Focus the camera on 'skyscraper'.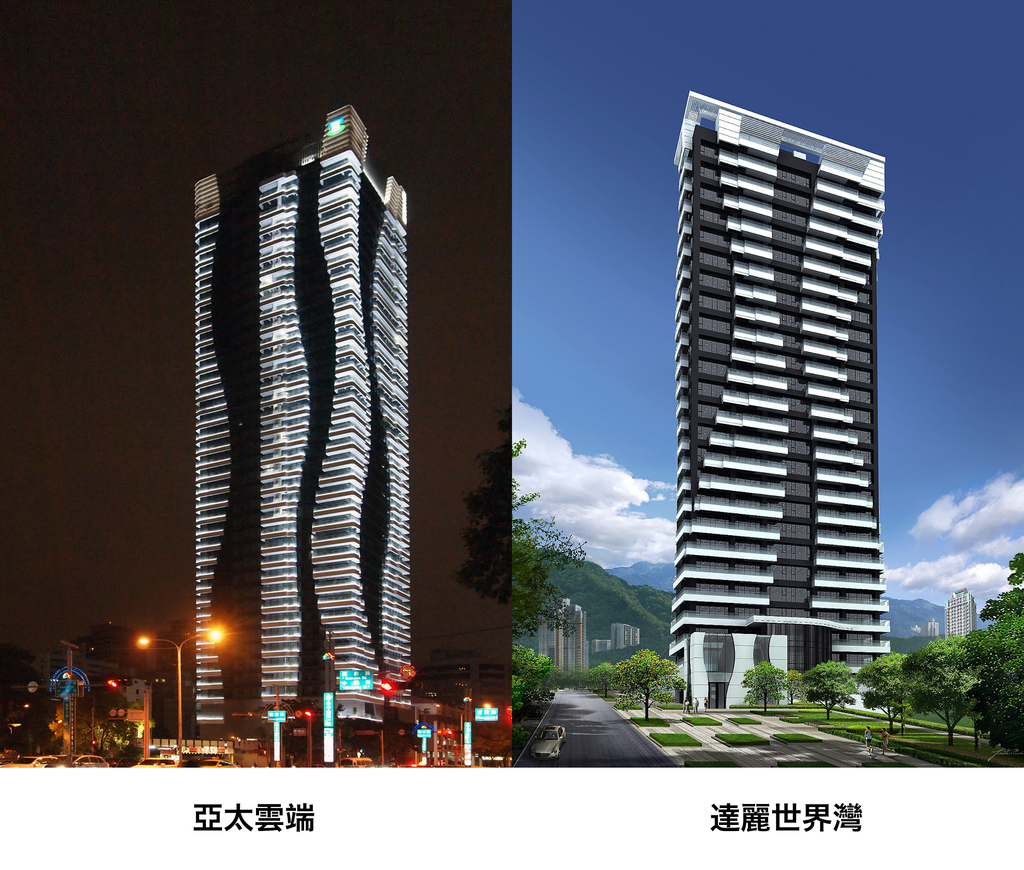
Focus region: {"left": 170, "top": 74, "right": 438, "bottom": 744}.
